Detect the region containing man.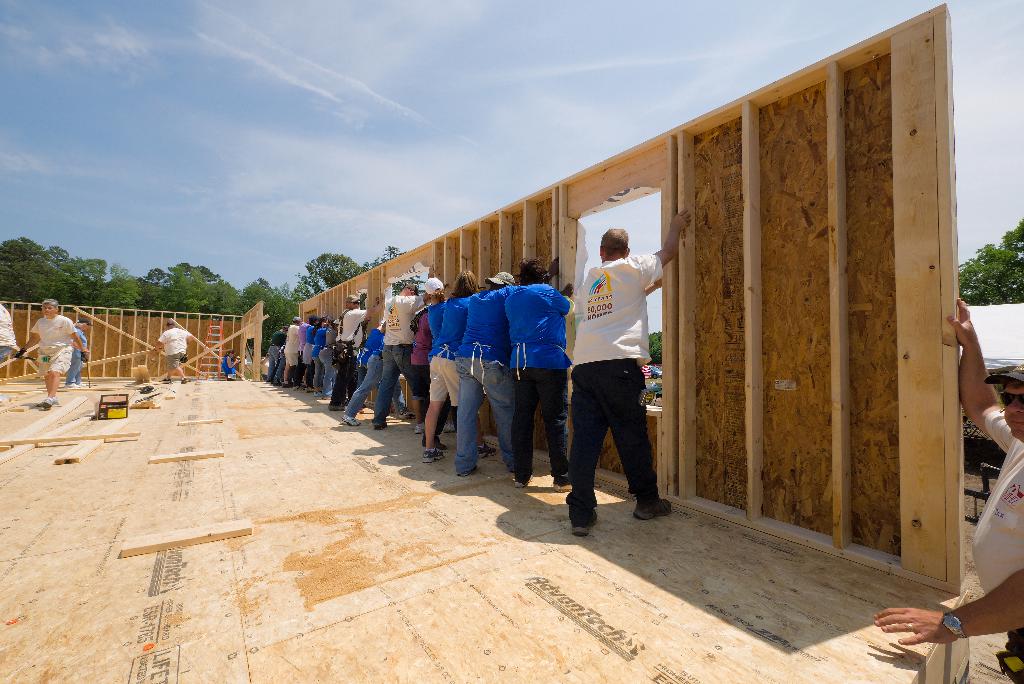
select_region(280, 316, 300, 389).
